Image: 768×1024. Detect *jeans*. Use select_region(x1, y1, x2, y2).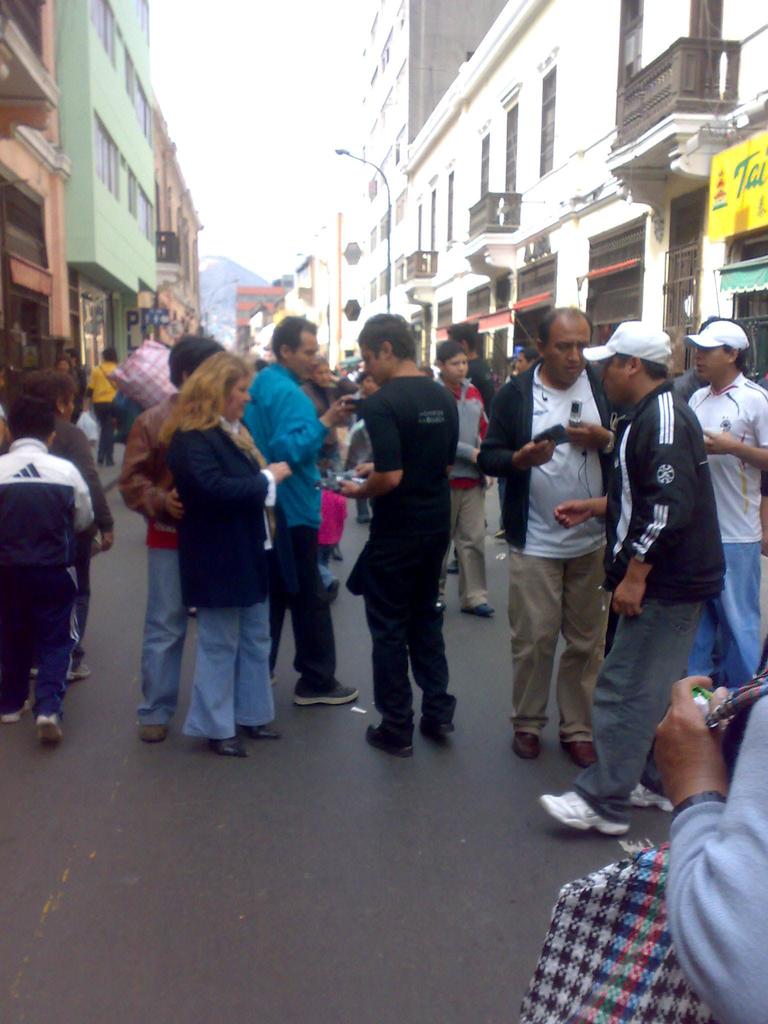
select_region(125, 536, 182, 714).
